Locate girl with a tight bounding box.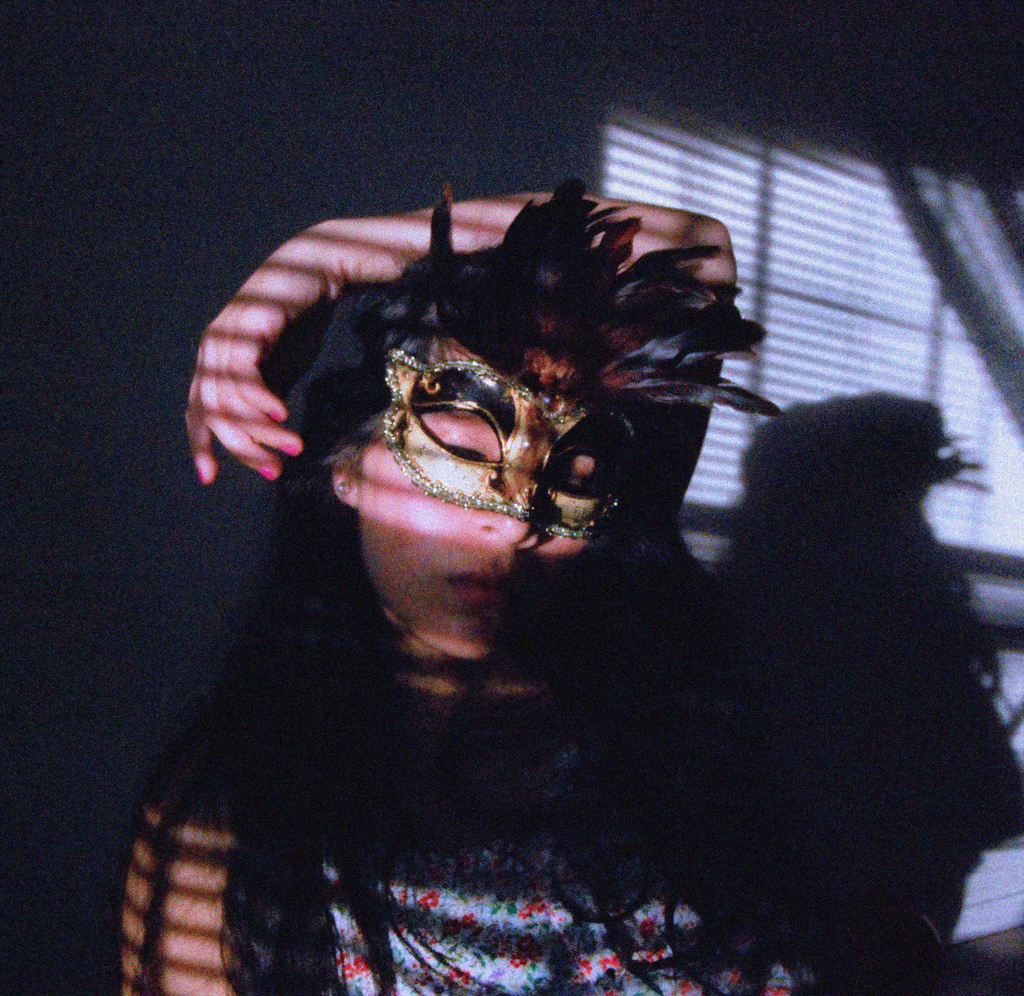
(115, 170, 944, 995).
